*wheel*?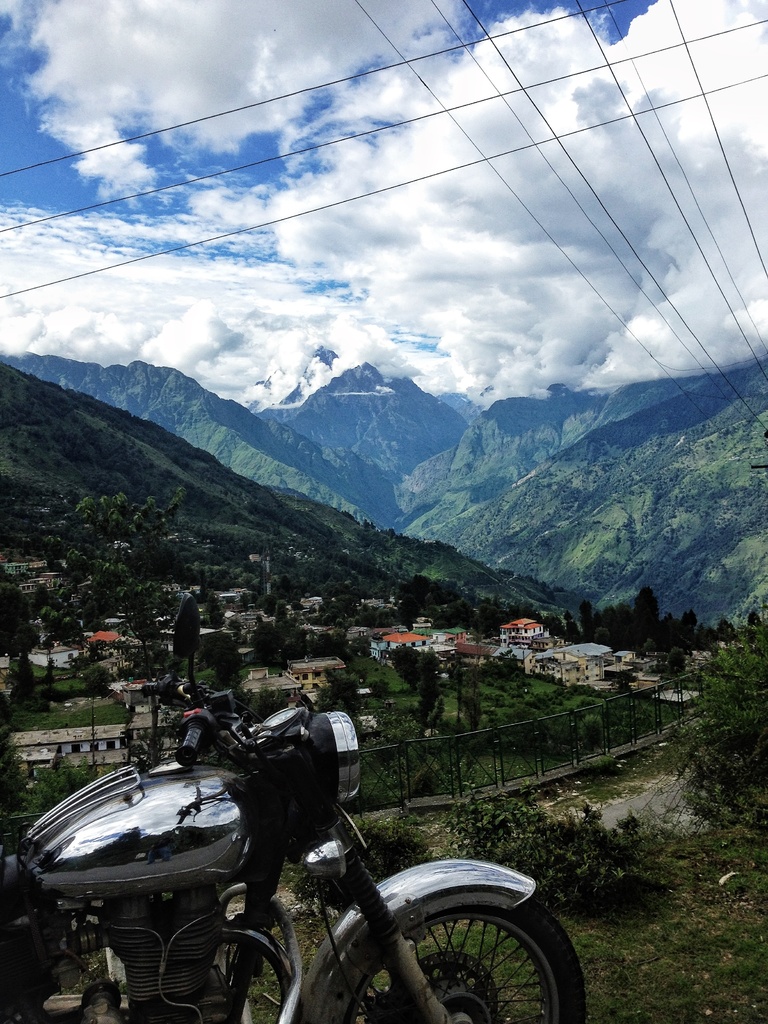
(x1=355, y1=883, x2=569, y2=1012)
